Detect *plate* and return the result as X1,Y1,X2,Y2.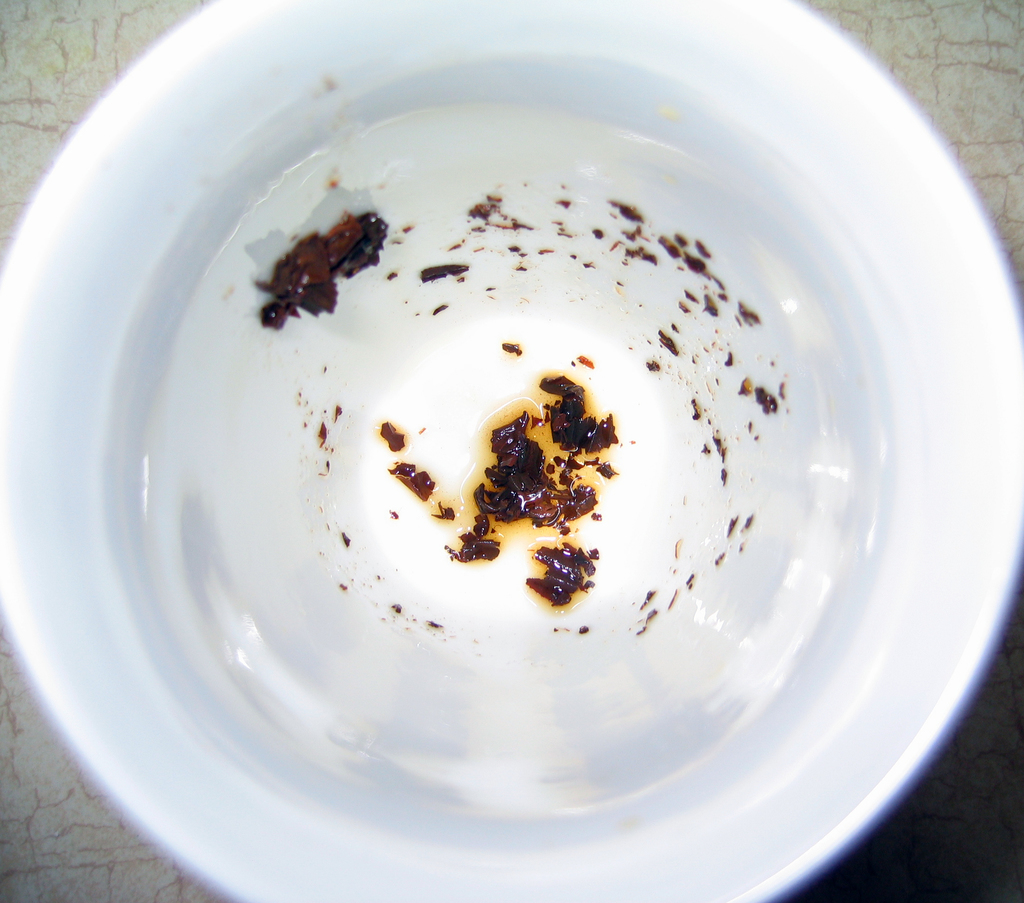
44,0,984,837.
